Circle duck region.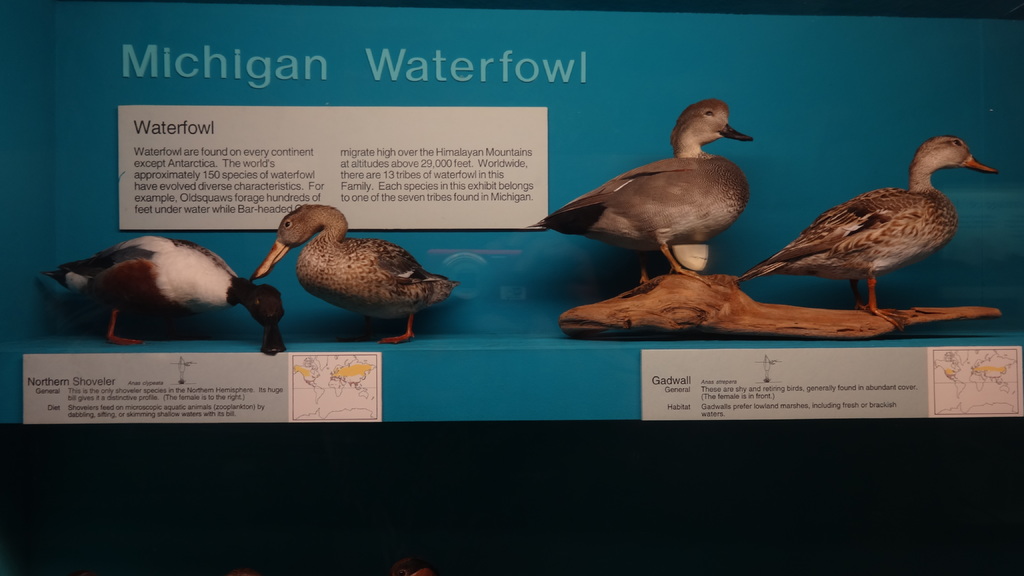
Region: x1=545 y1=102 x2=758 y2=289.
